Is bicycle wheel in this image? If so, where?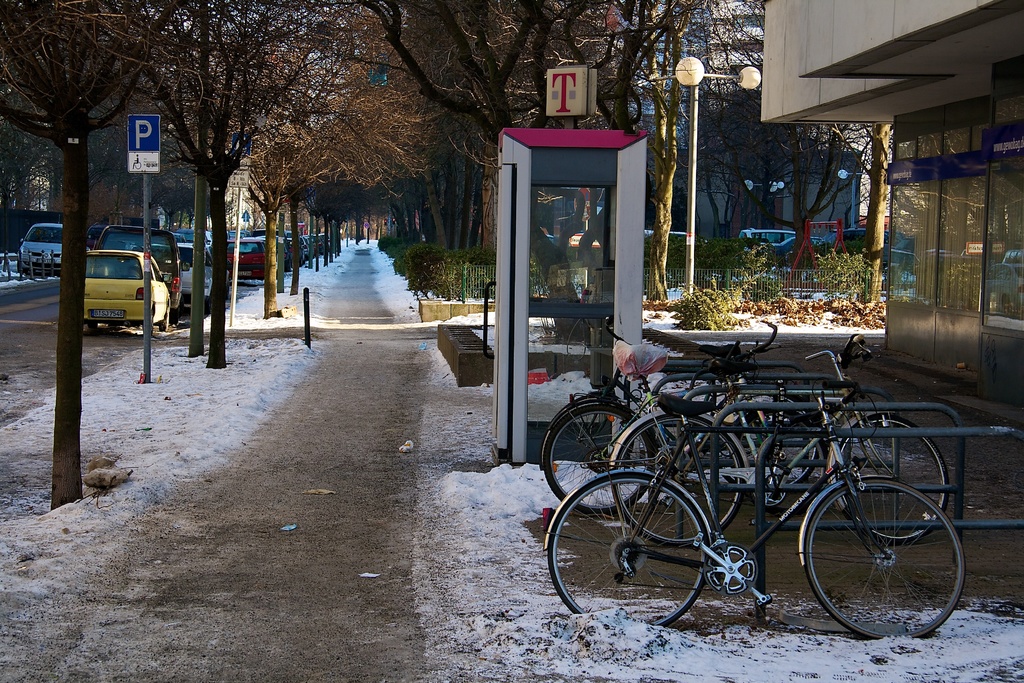
Yes, at box(840, 417, 950, 542).
